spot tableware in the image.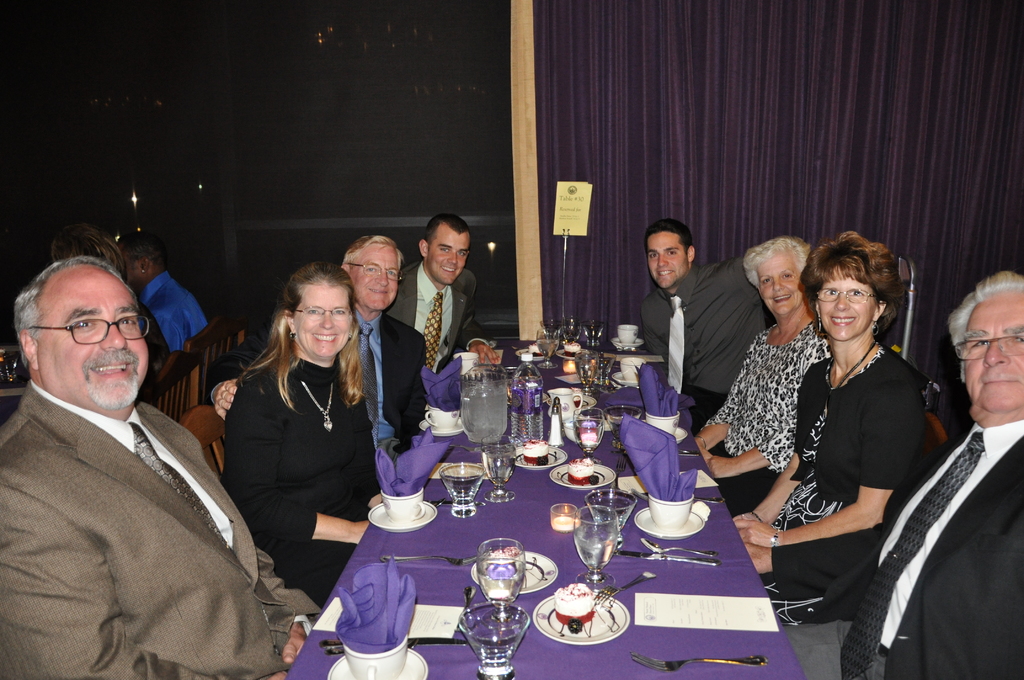
tableware found at region(634, 489, 725, 503).
